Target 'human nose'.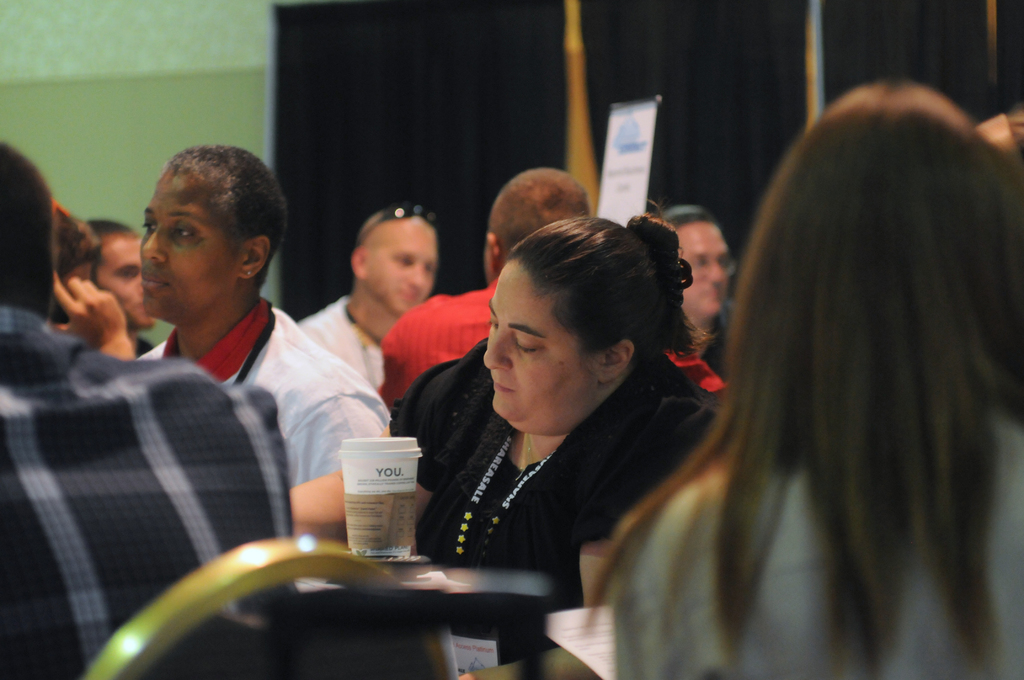
Target region: bbox=(141, 225, 168, 266).
